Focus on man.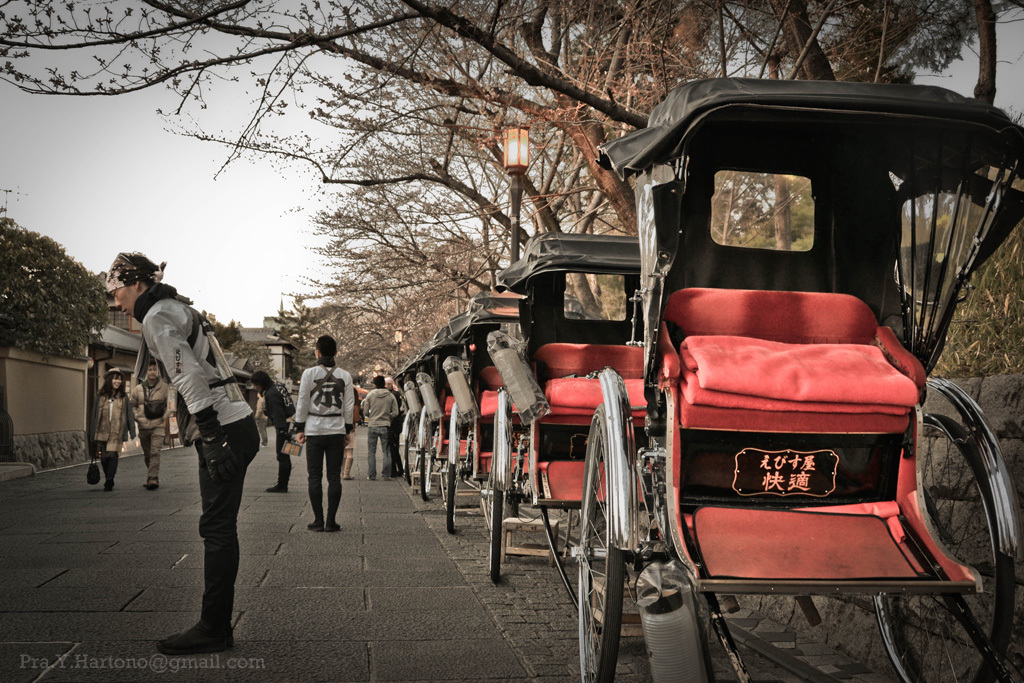
Focused at <box>98,247,270,652</box>.
